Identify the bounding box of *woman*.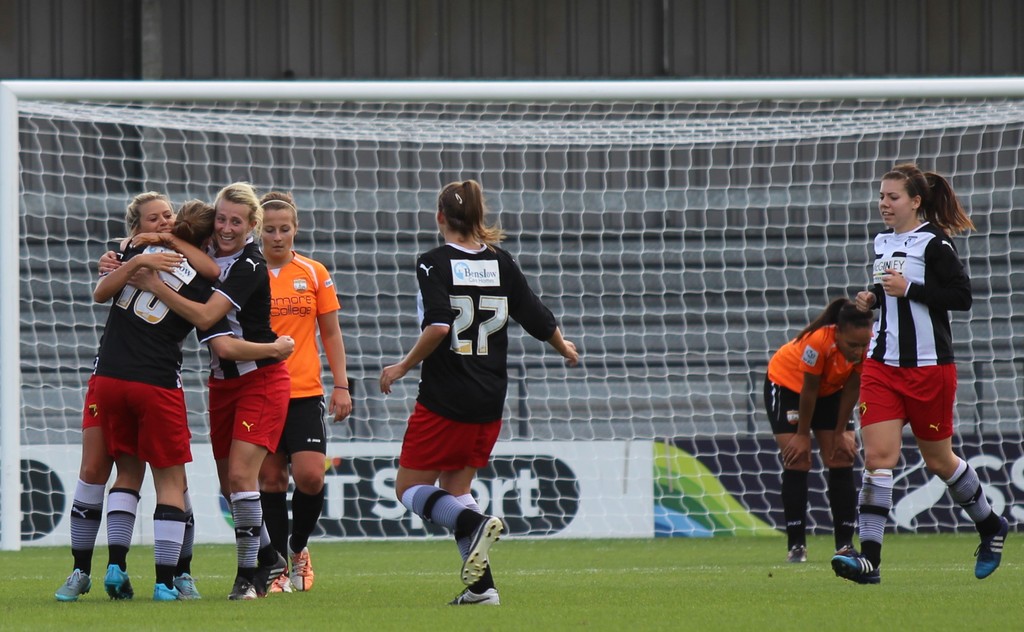
<box>378,181,579,606</box>.
